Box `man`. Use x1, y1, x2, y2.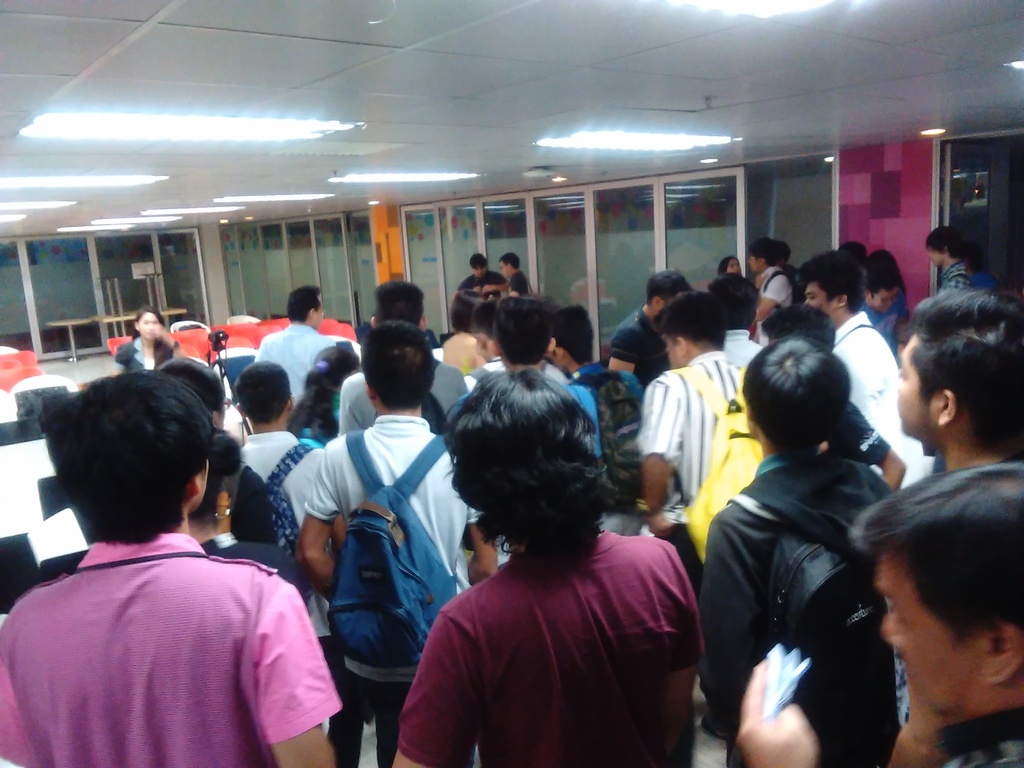
501, 245, 531, 296.
